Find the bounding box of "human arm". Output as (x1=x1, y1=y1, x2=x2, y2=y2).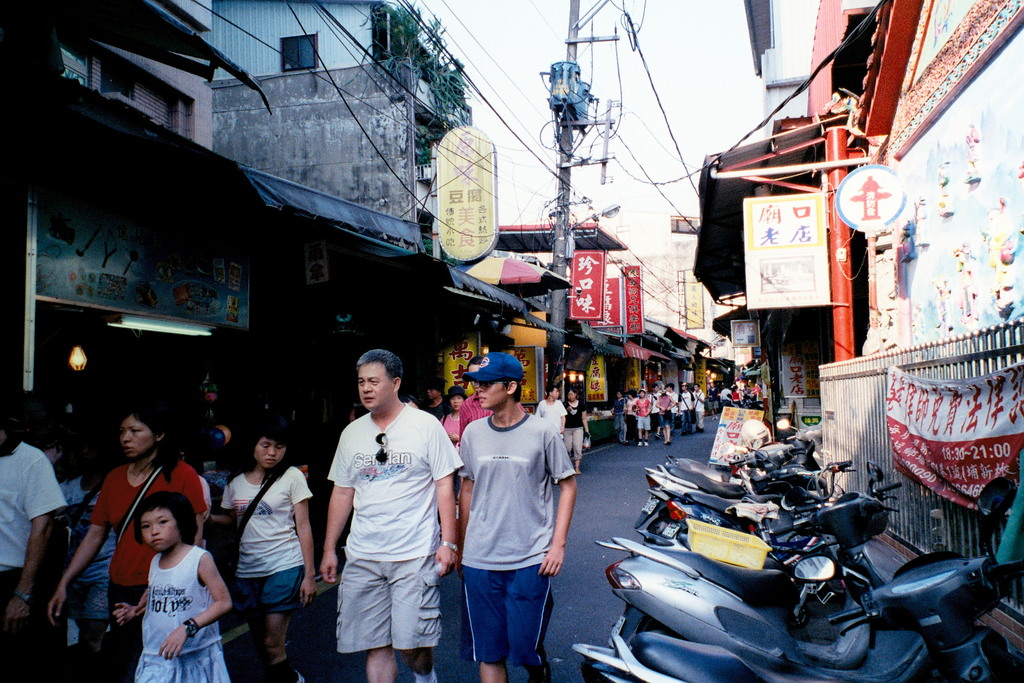
(x1=460, y1=398, x2=474, y2=440).
